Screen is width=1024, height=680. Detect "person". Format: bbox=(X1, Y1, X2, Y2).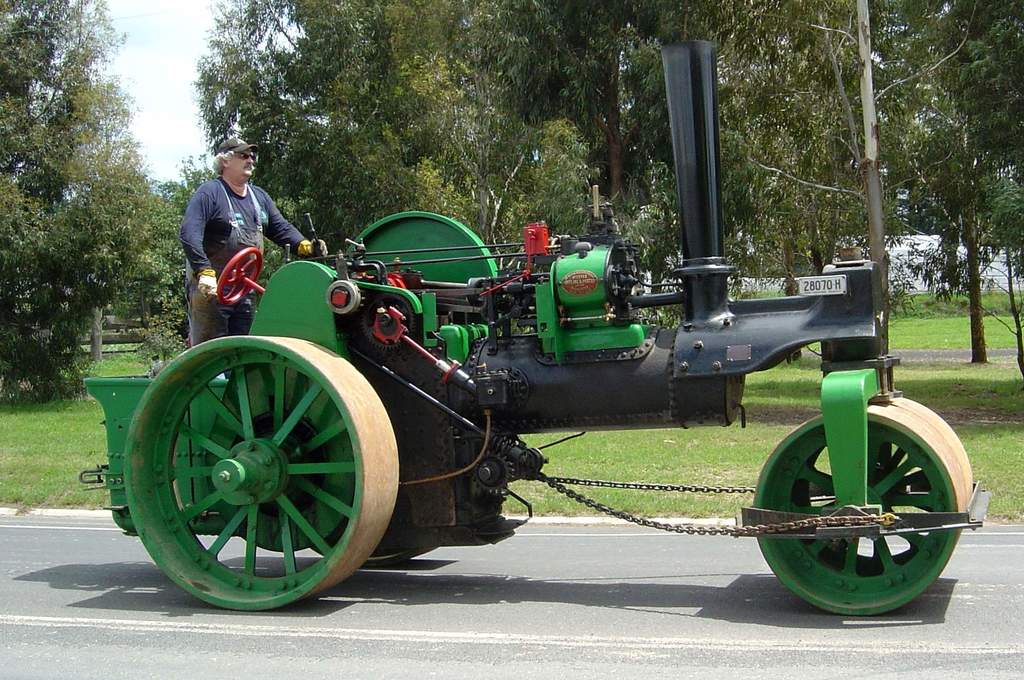
bbox=(179, 133, 328, 352).
